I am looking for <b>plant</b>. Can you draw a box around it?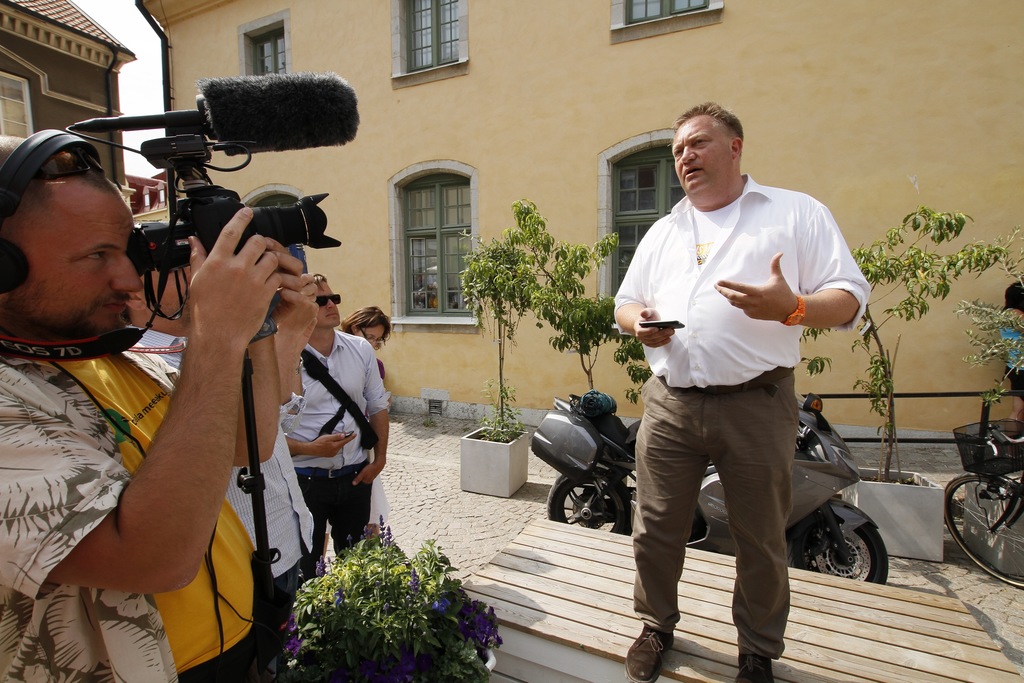
Sure, the bounding box is l=960, t=220, r=1023, b=409.
